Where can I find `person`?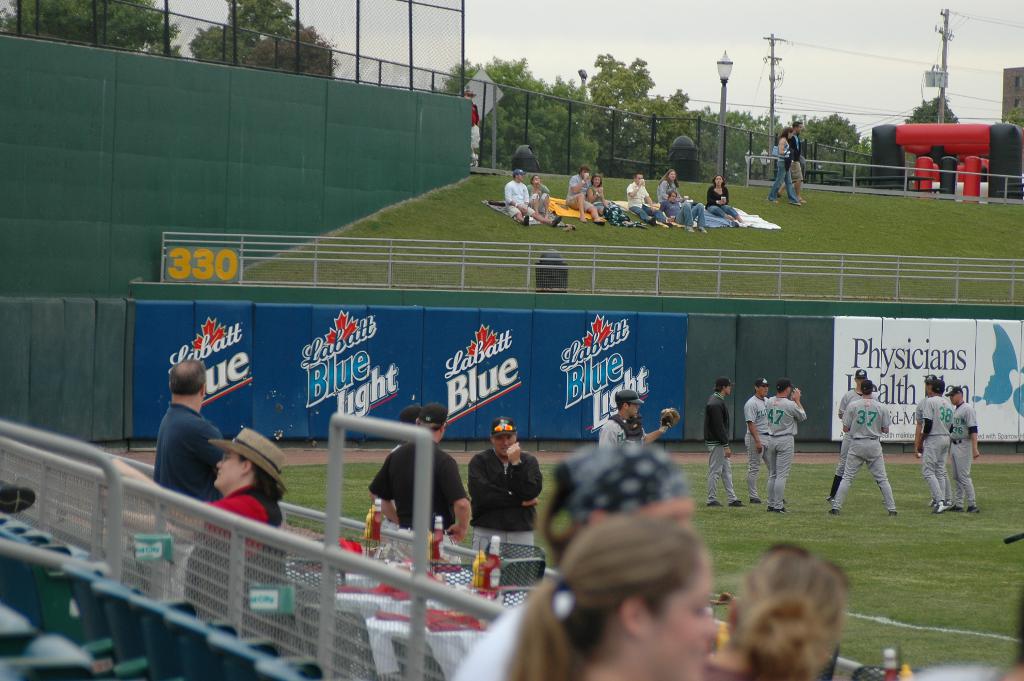
You can find it at bbox=(767, 127, 801, 208).
